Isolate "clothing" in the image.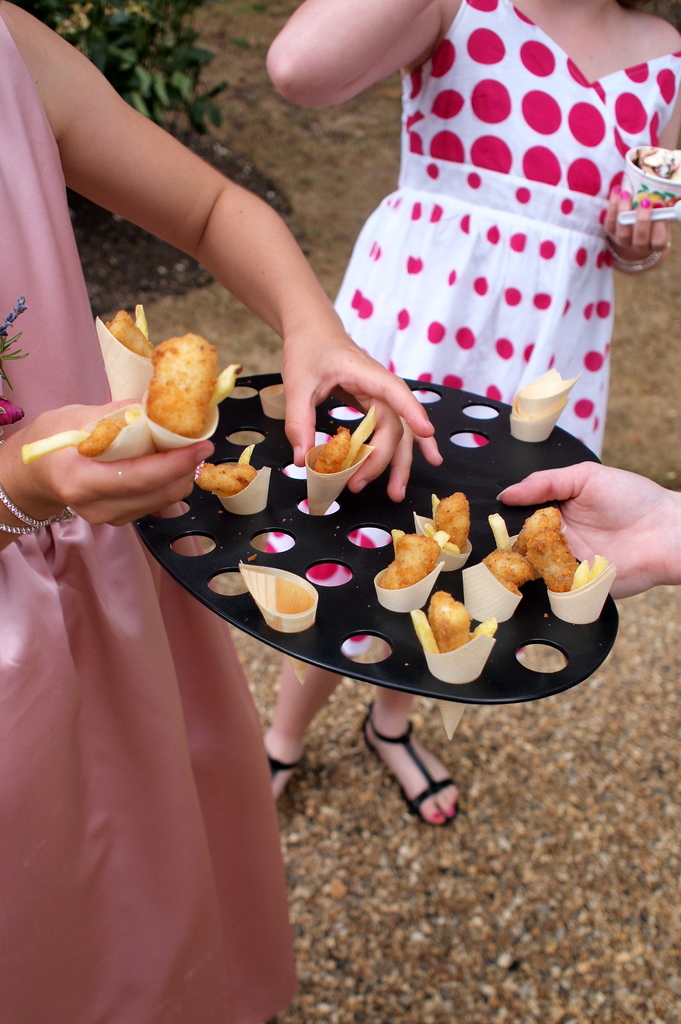
Isolated region: BBox(0, 0, 321, 1023).
